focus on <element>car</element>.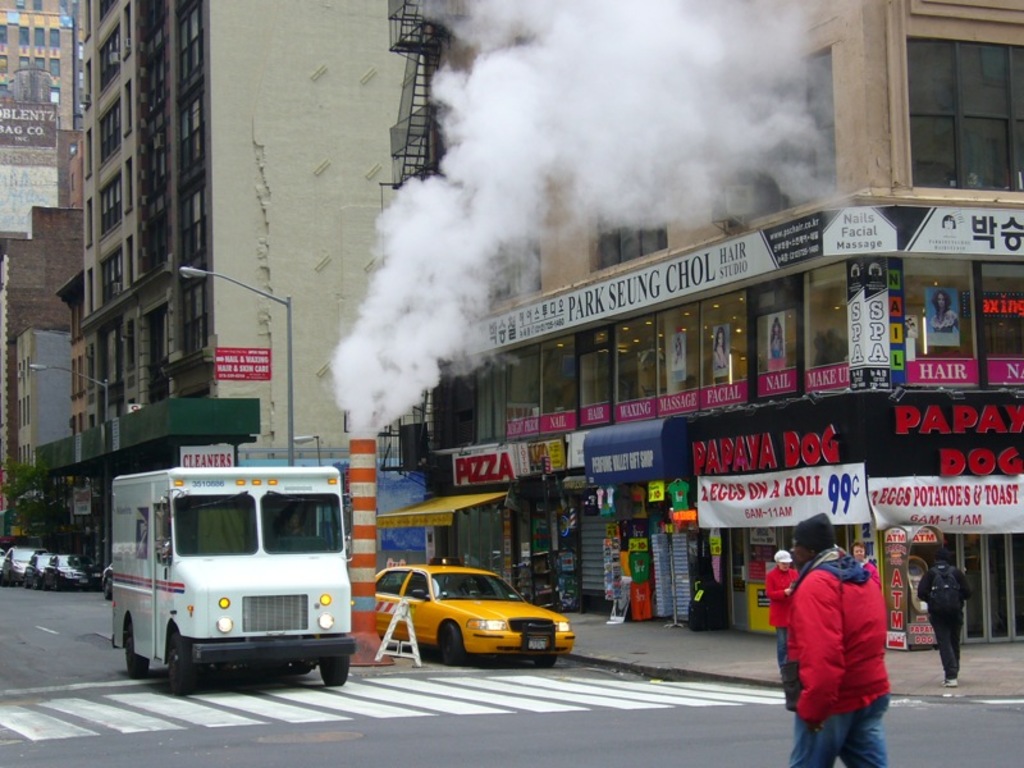
Focused at [365, 570, 568, 664].
